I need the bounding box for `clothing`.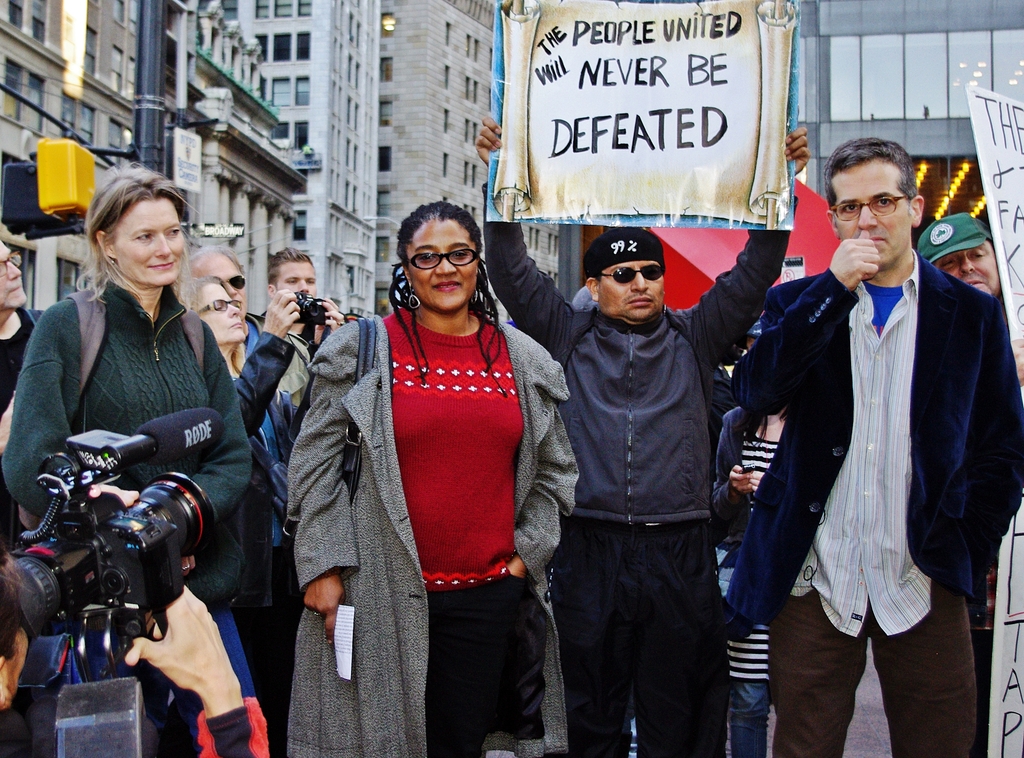
Here it is: left=13, top=281, right=250, bottom=755.
